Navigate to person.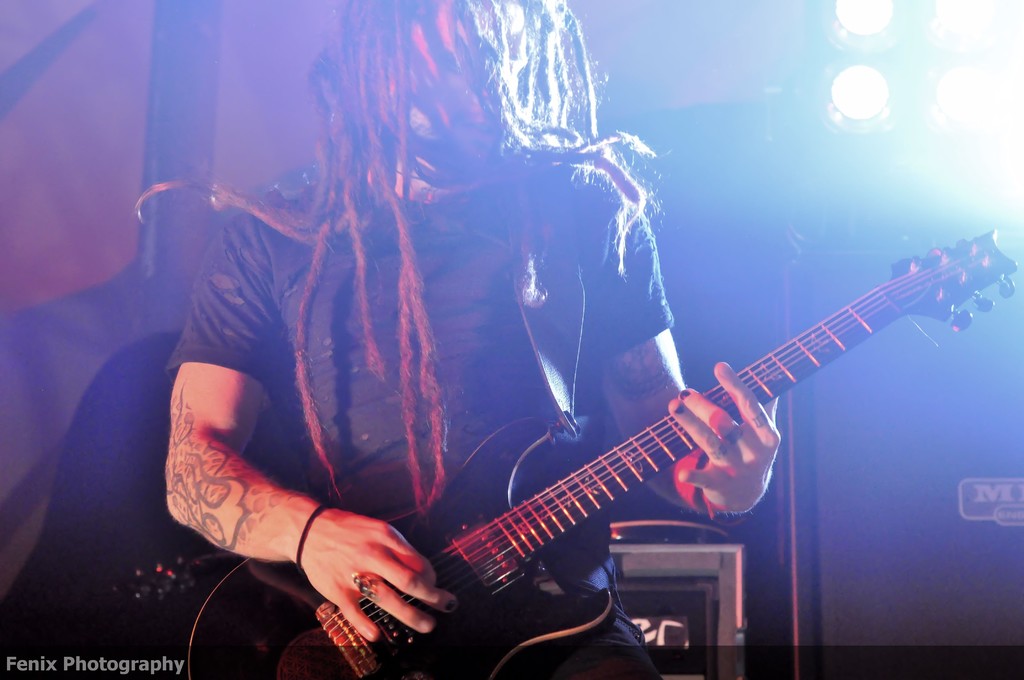
Navigation target: box=[164, 0, 780, 679].
